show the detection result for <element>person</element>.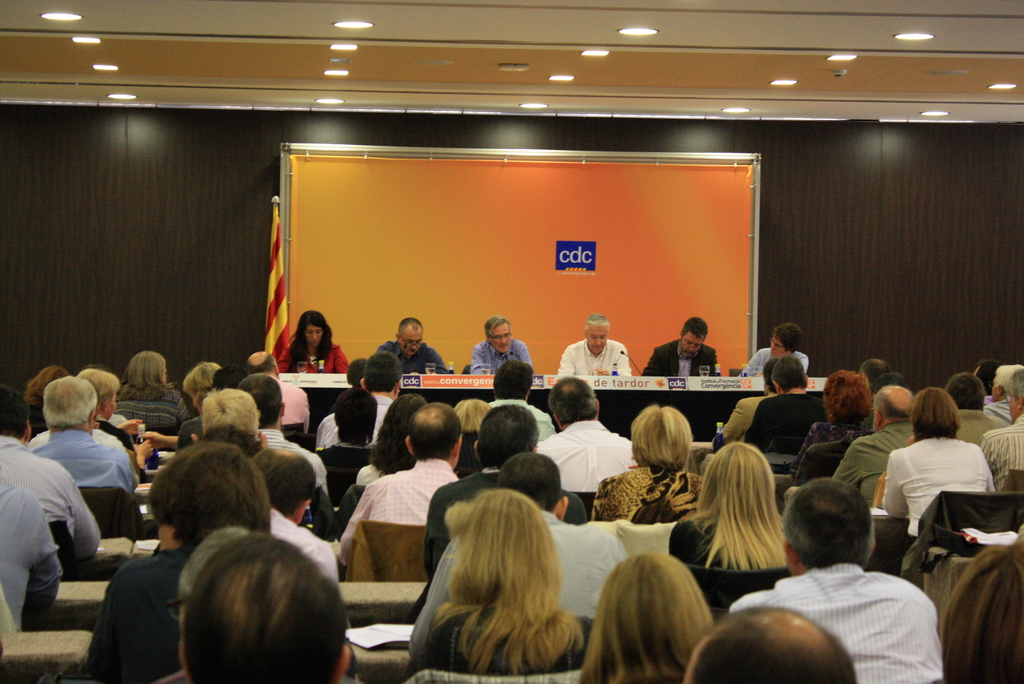
x1=643 y1=315 x2=717 y2=376.
